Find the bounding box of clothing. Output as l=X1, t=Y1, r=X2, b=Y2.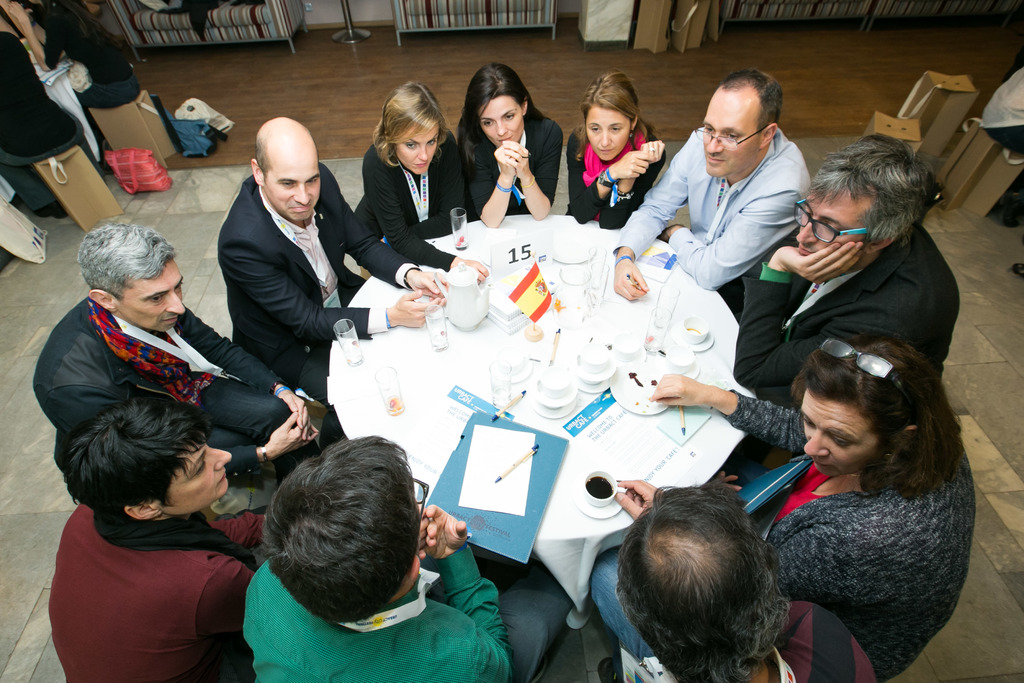
l=608, t=131, r=828, b=295.
